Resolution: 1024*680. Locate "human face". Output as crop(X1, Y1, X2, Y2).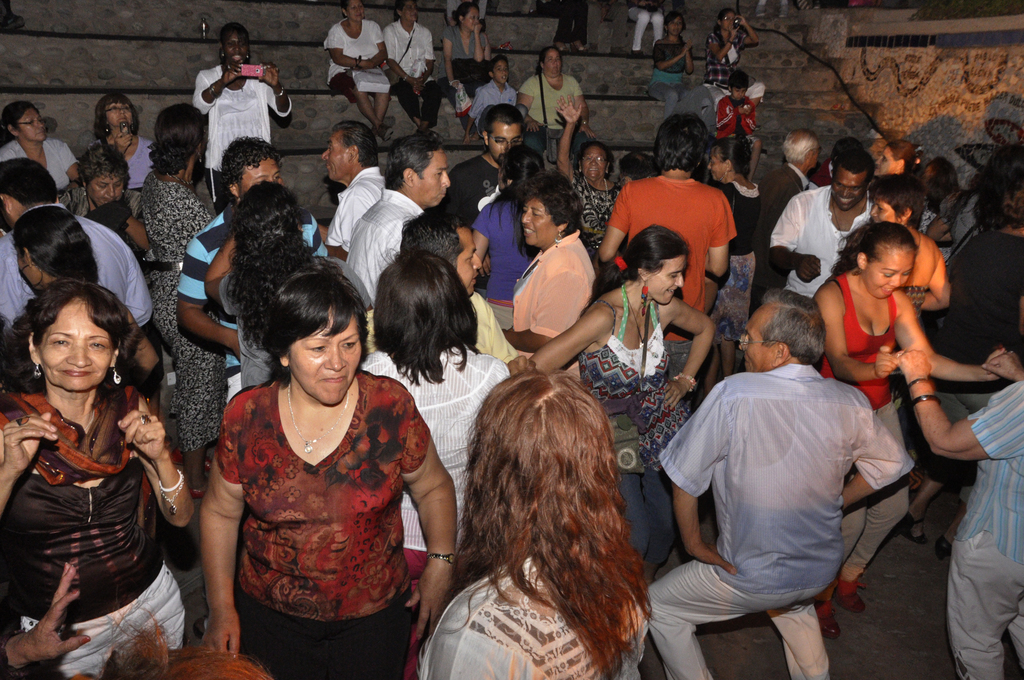
crop(585, 148, 604, 175).
